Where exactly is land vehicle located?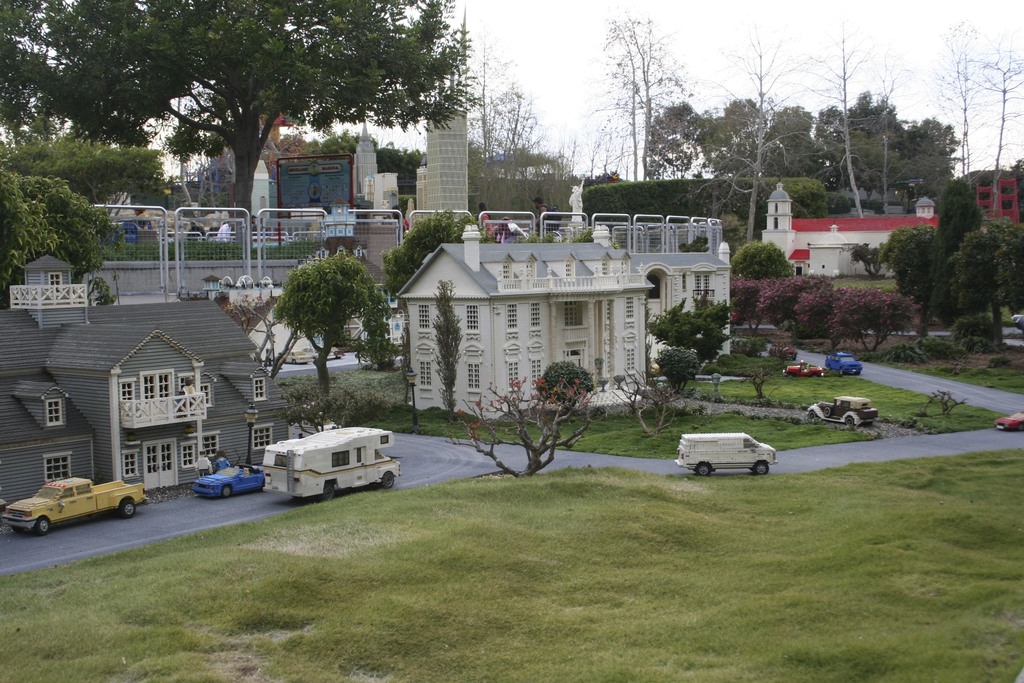
Its bounding box is Rect(3, 476, 150, 538).
